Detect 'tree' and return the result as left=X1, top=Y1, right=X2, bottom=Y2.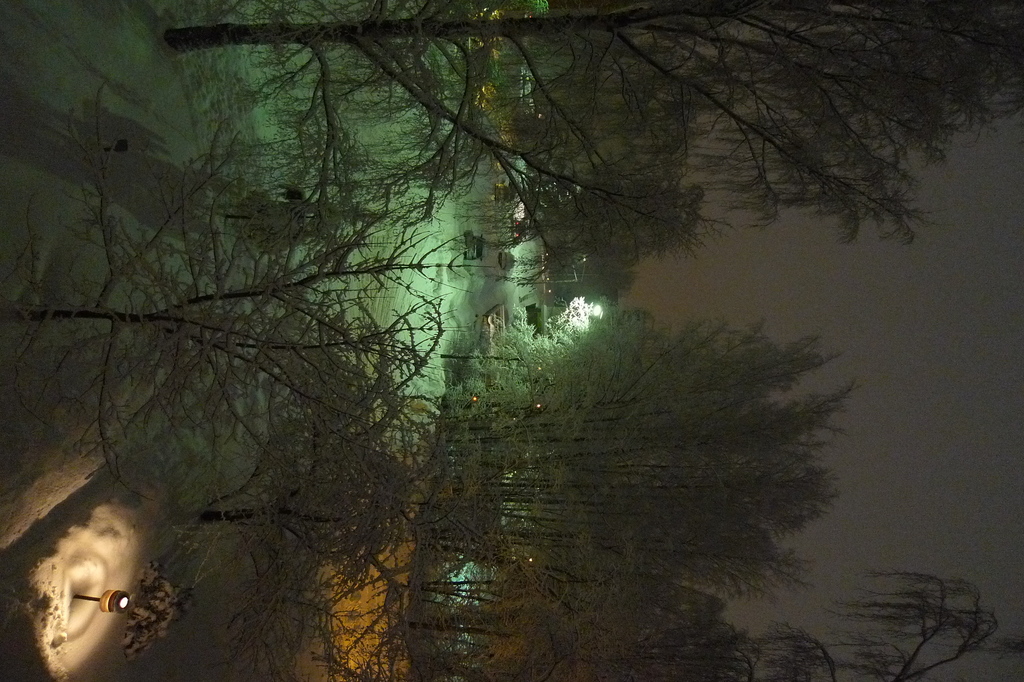
left=17, top=78, right=467, bottom=612.
